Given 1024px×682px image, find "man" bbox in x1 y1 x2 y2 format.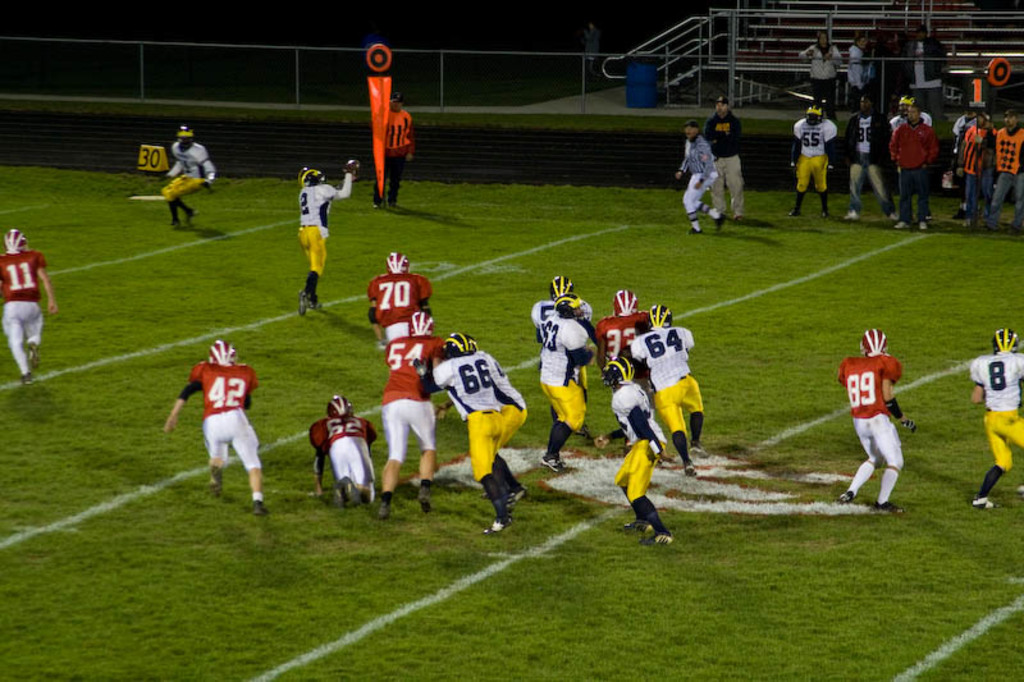
963 330 1023 507.
